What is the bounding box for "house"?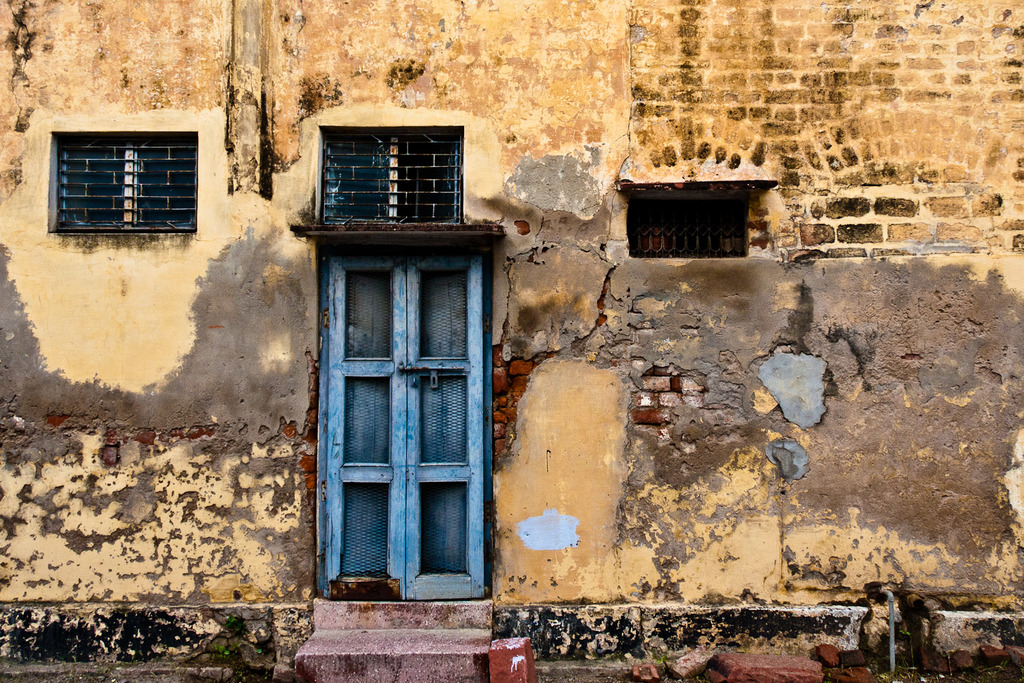
rect(0, 0, 1021, 682).
